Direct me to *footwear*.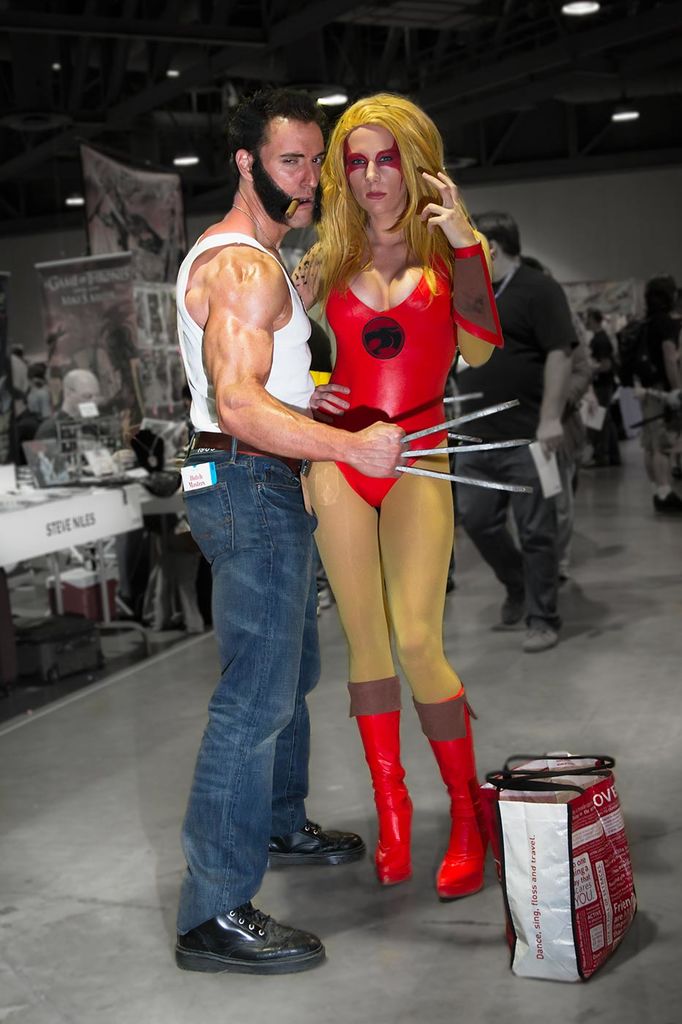
Direction: x1=521, y1=618, x2=560, y2=657.
